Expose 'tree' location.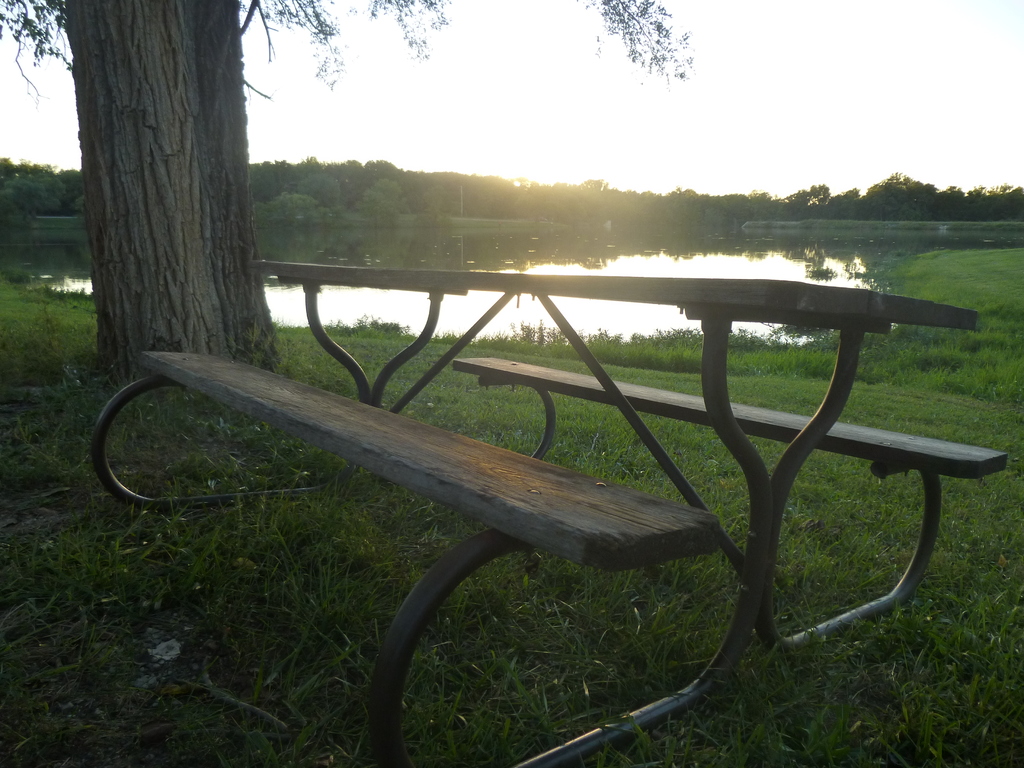
Exposed at x1=0, y1=0, x2=700, y2=390.
